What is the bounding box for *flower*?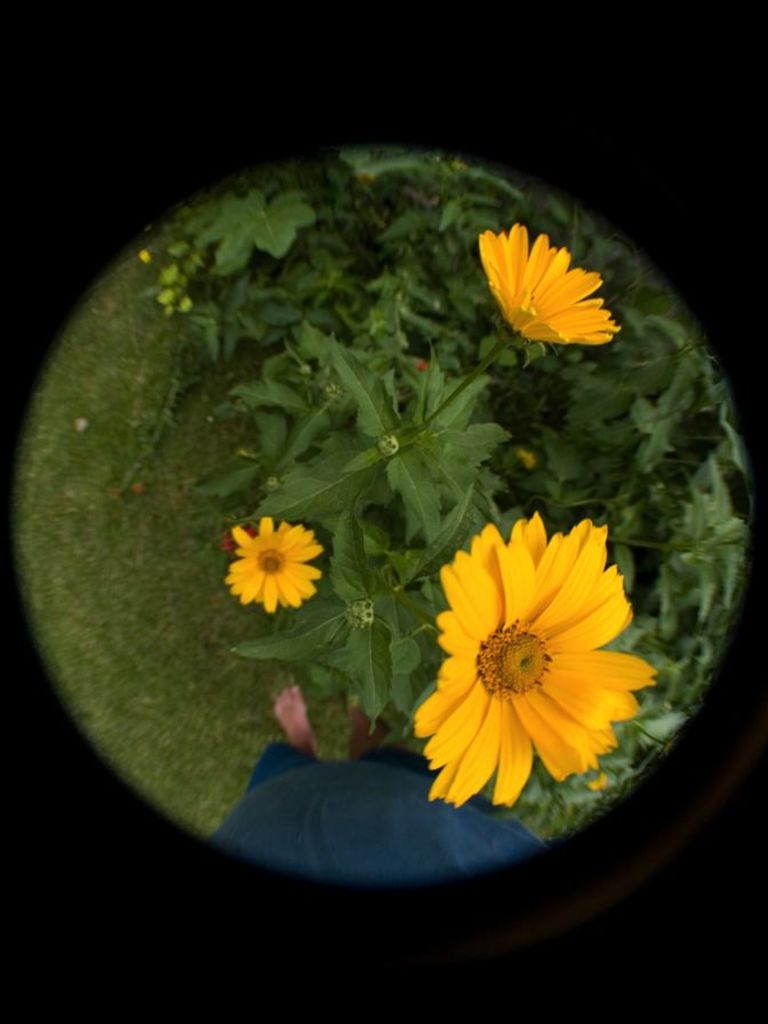
(407,504,656,799).
